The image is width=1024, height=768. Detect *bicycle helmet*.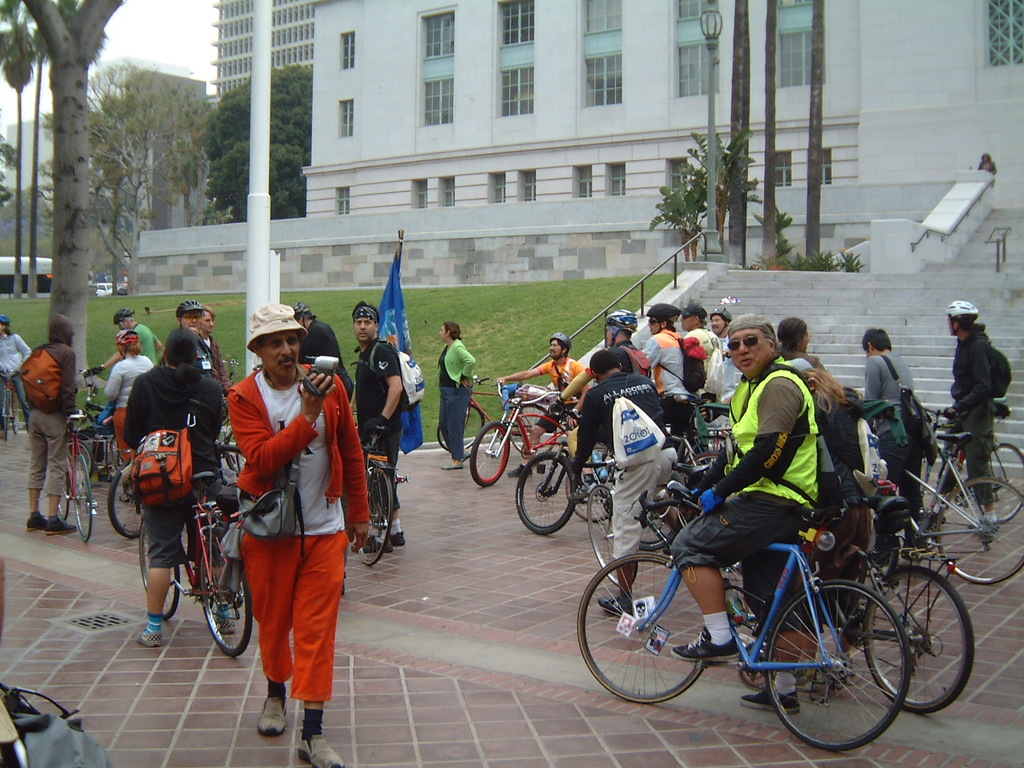
Detection: x1=708, y1=308, x2=726, y2=324.
